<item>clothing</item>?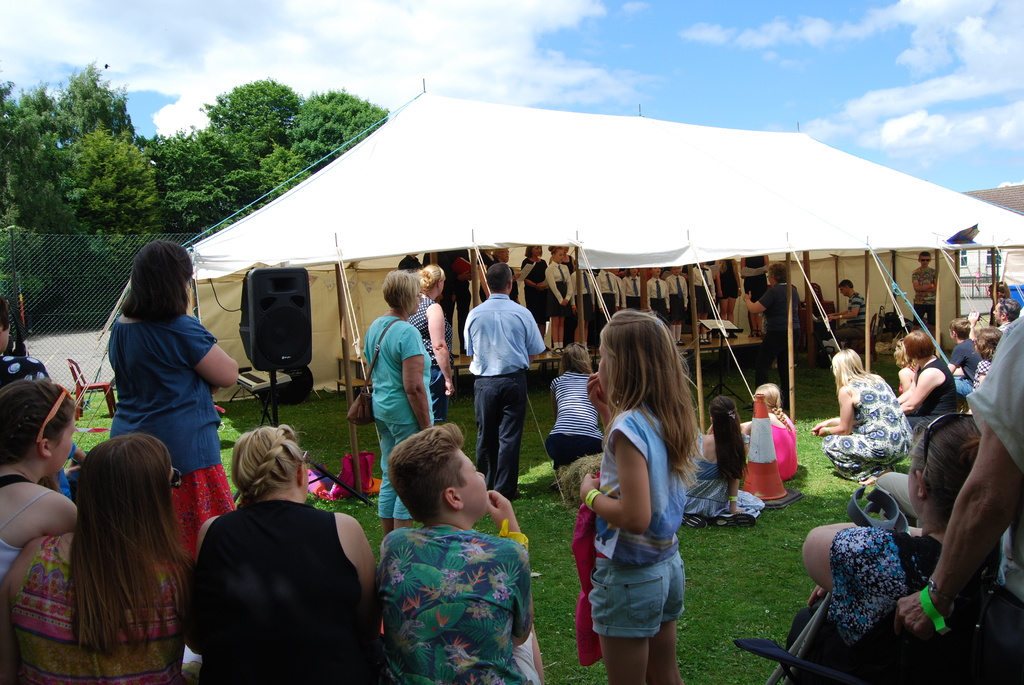
bbox=(588, 410, 685, 657)
